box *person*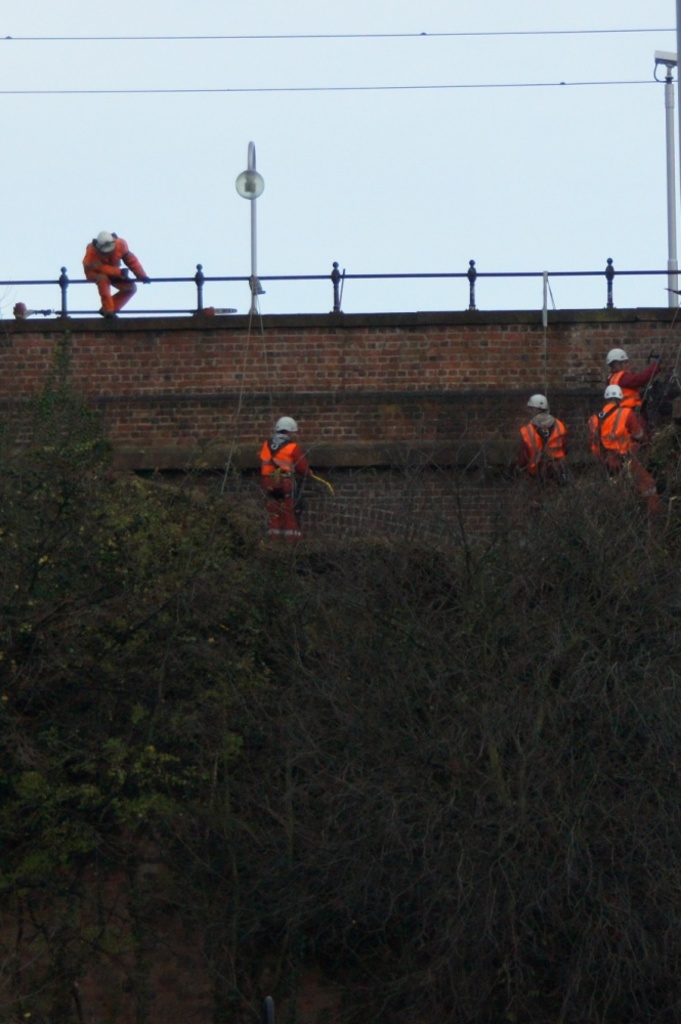
x1=260, y1=411, x2=335, y2=544
